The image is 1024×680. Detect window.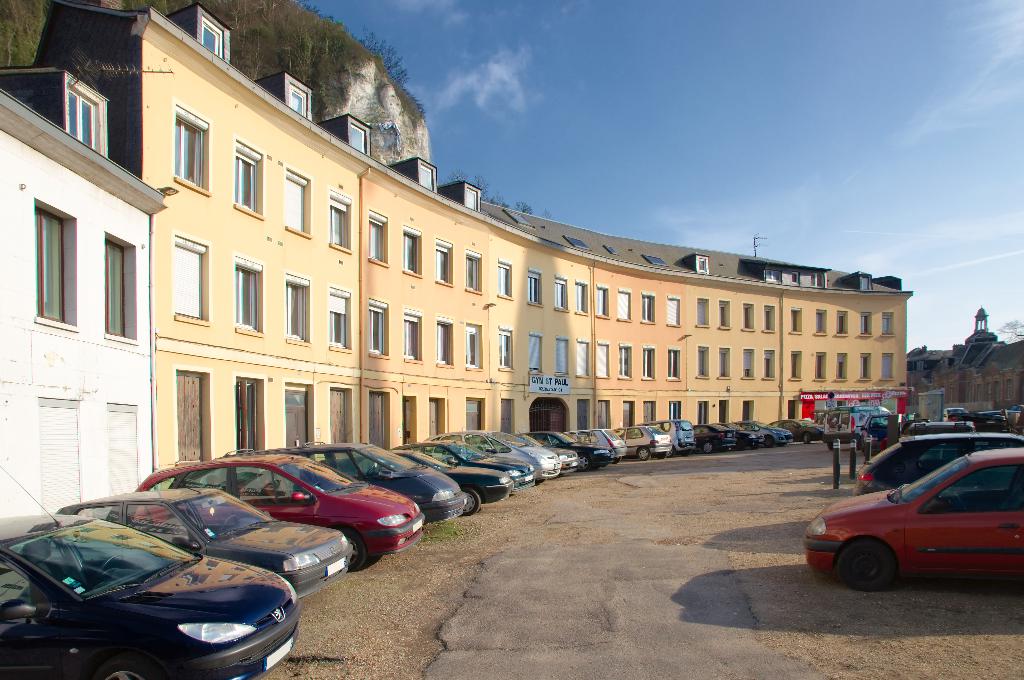
Detection: [x1=105, y1=240, x2=124, y2=337].
